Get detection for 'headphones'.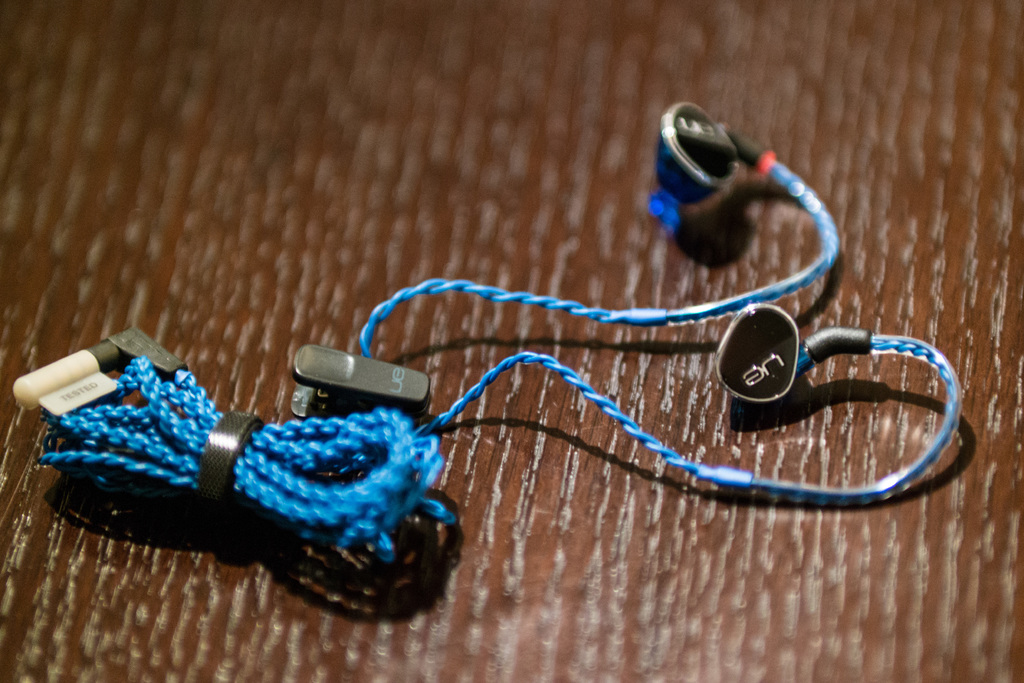
Detection: select_region(43, 137, 993, 628).
